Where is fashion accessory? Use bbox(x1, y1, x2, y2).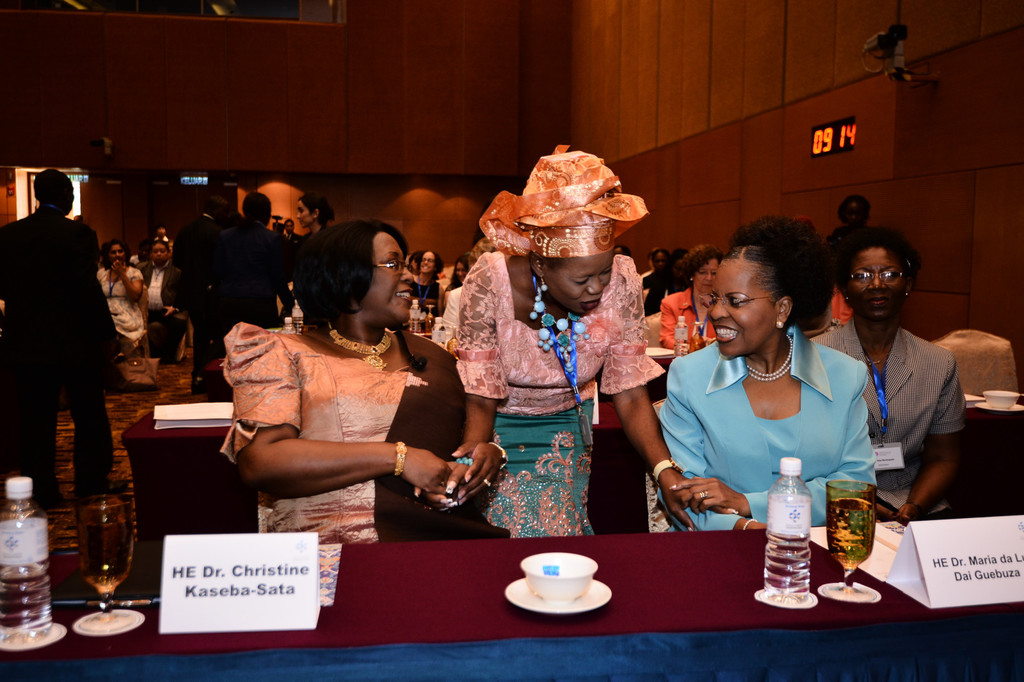
bbox(744, 333, 794, 381).
